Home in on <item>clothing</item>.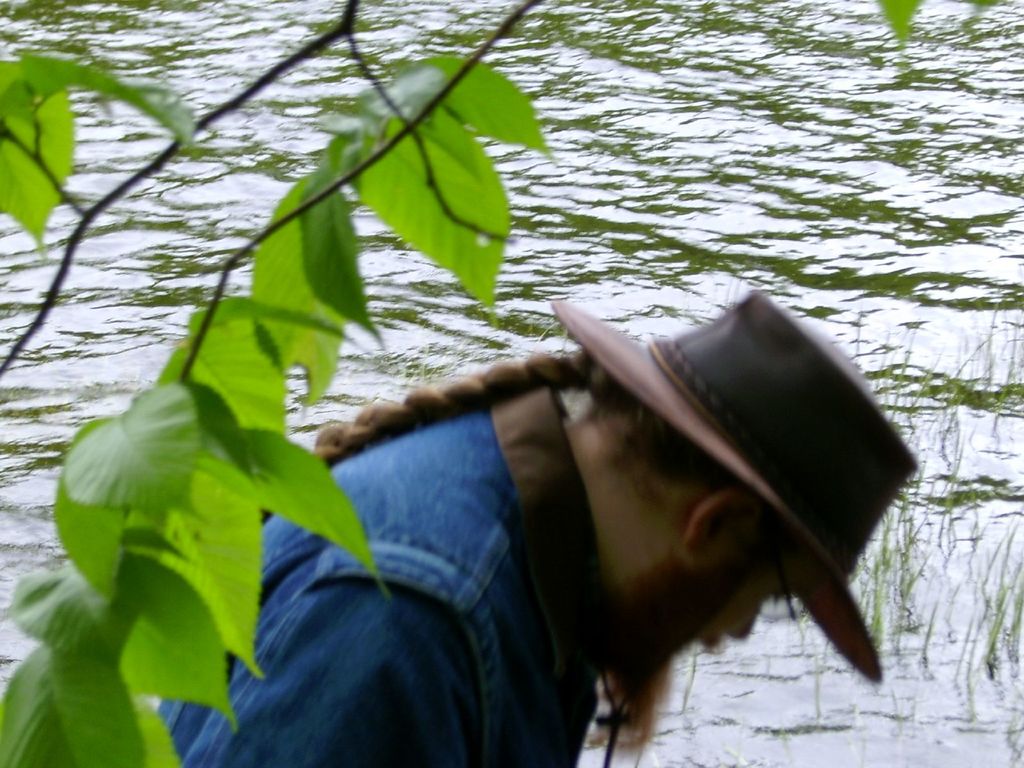
Homed in at bbox(148, 387, 612, 767).
